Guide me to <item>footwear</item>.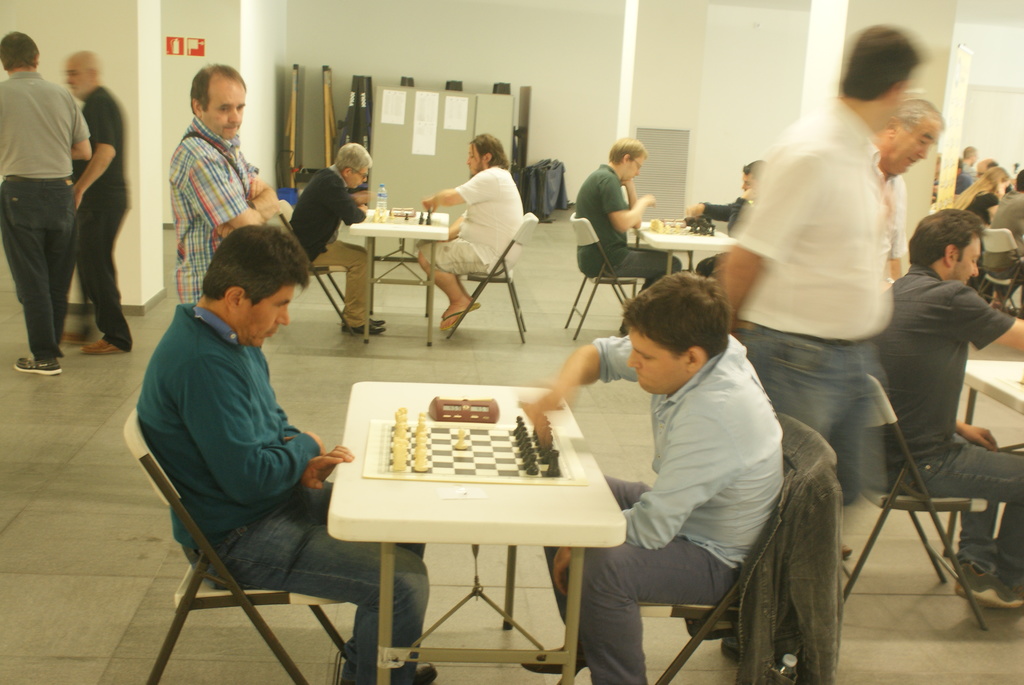
Guidance: Rect(344, 663, 433, 684).
